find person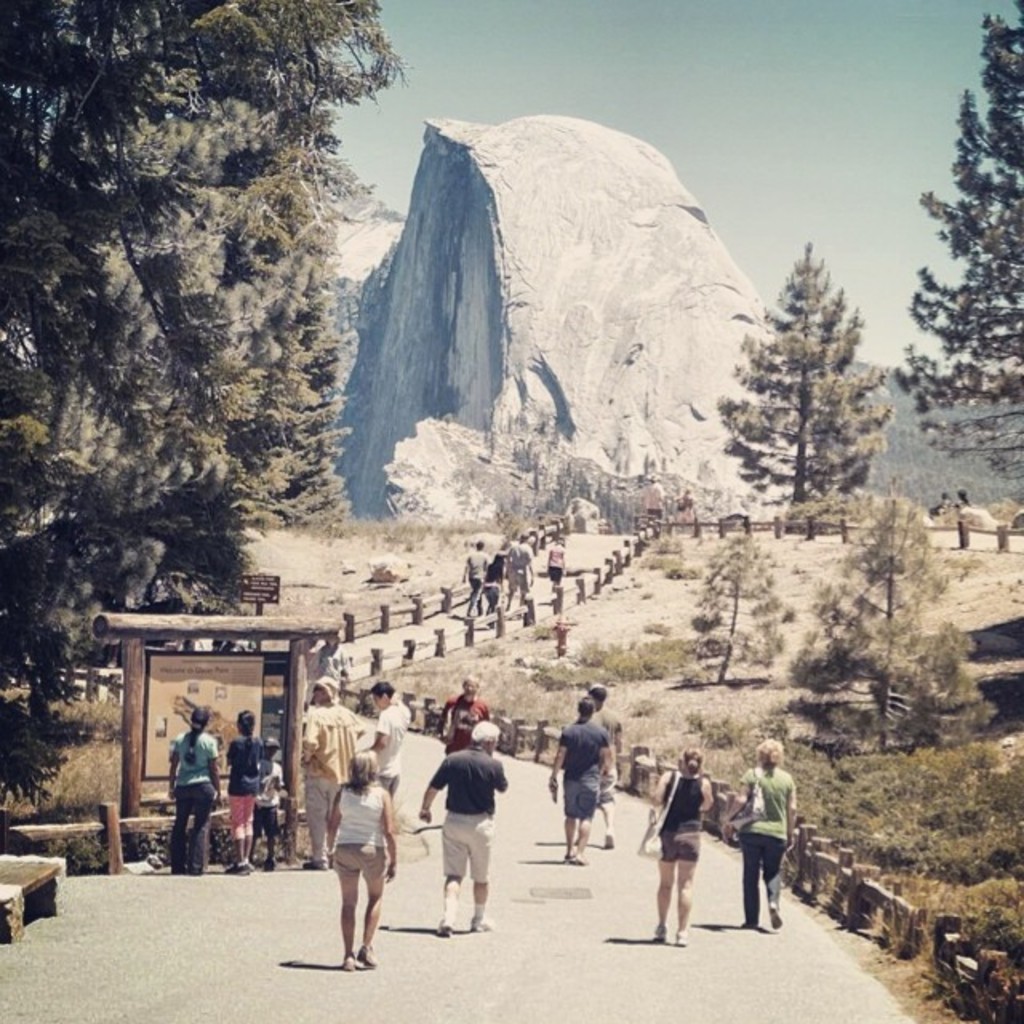
<box>718,731,800,931</box>
